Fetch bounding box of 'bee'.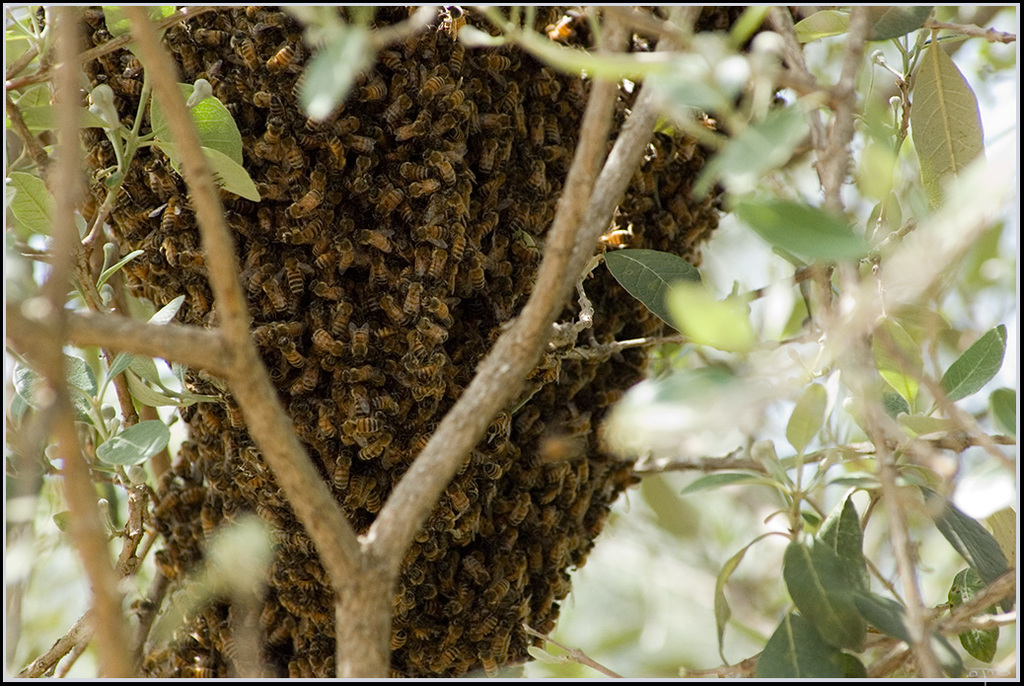
Bbox: bbox=[477, 189, 515, 246].
